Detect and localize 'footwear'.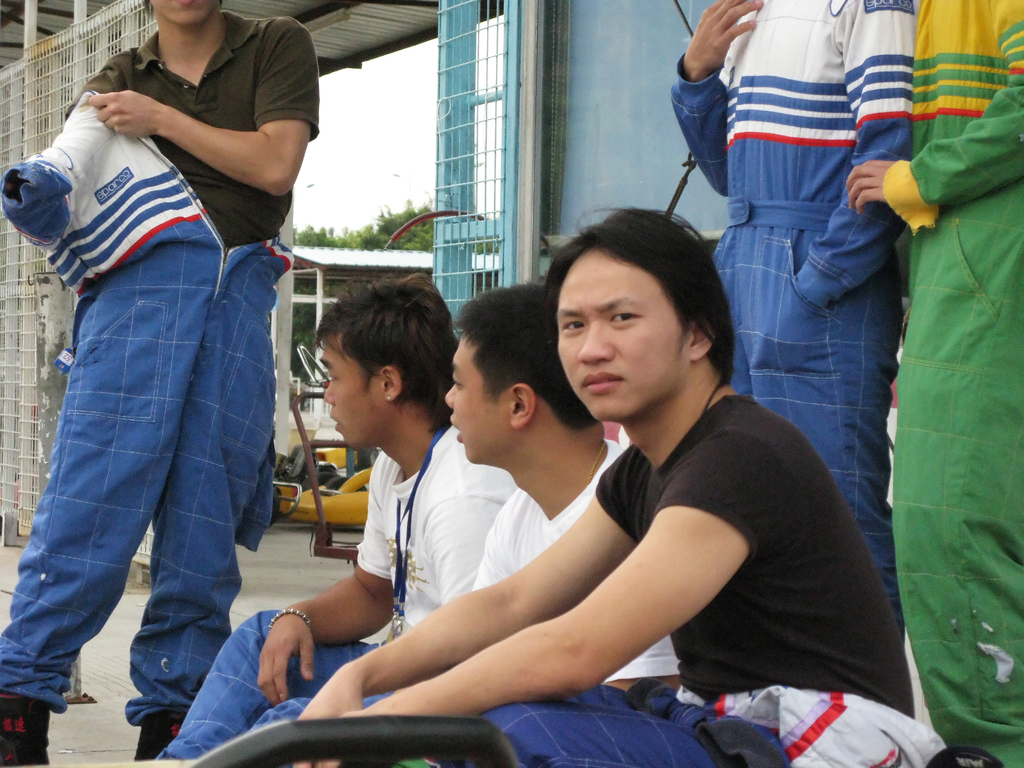
Localized at box(136, 710, 183, 764).
